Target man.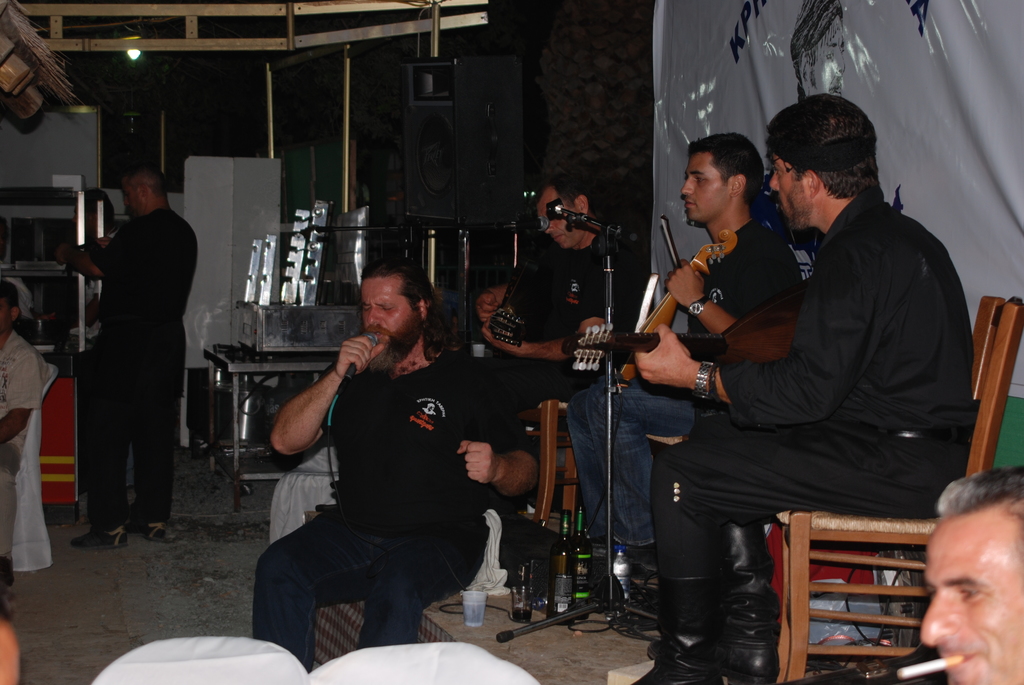
Target region: {"left": 636, "top": 86, "right": 991, "bottom": 684}.
